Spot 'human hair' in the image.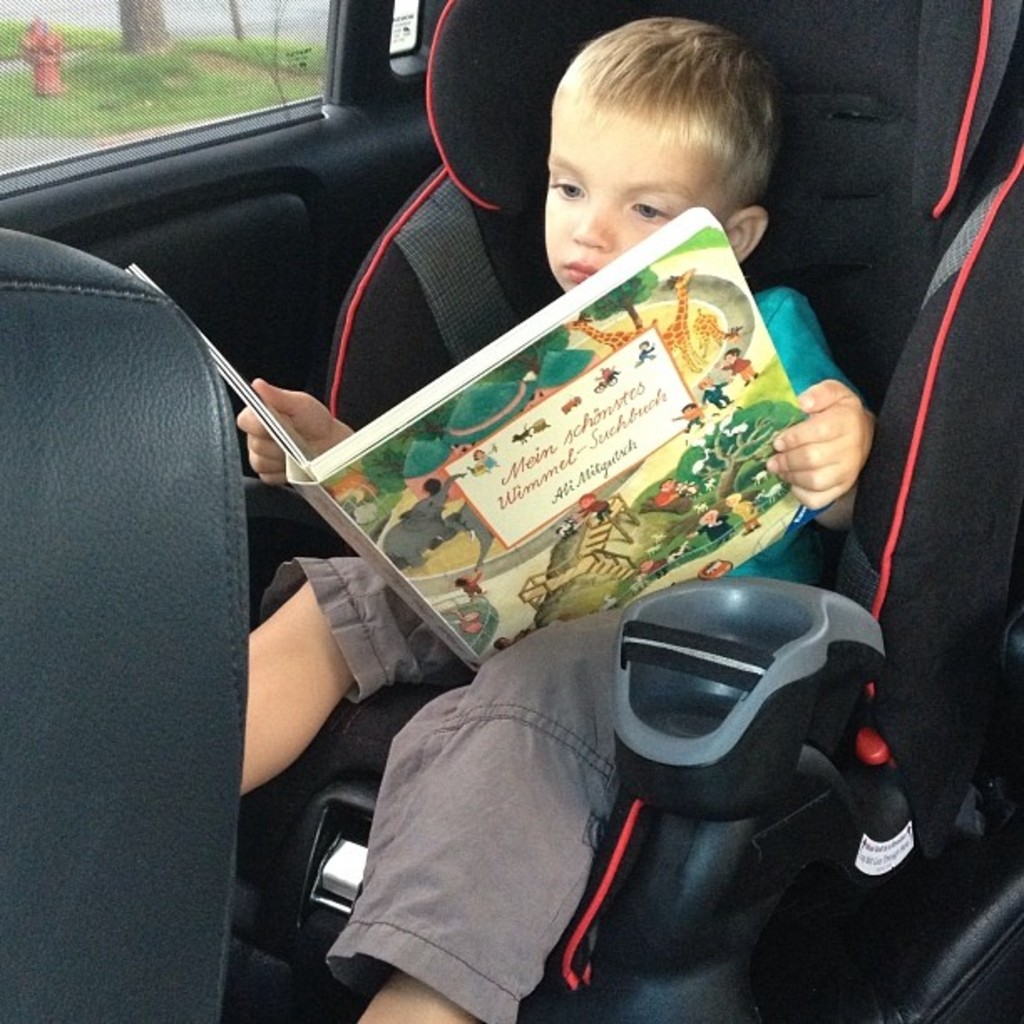
'human hair' found at [left=532, top=20, right=796, bottom=229].
